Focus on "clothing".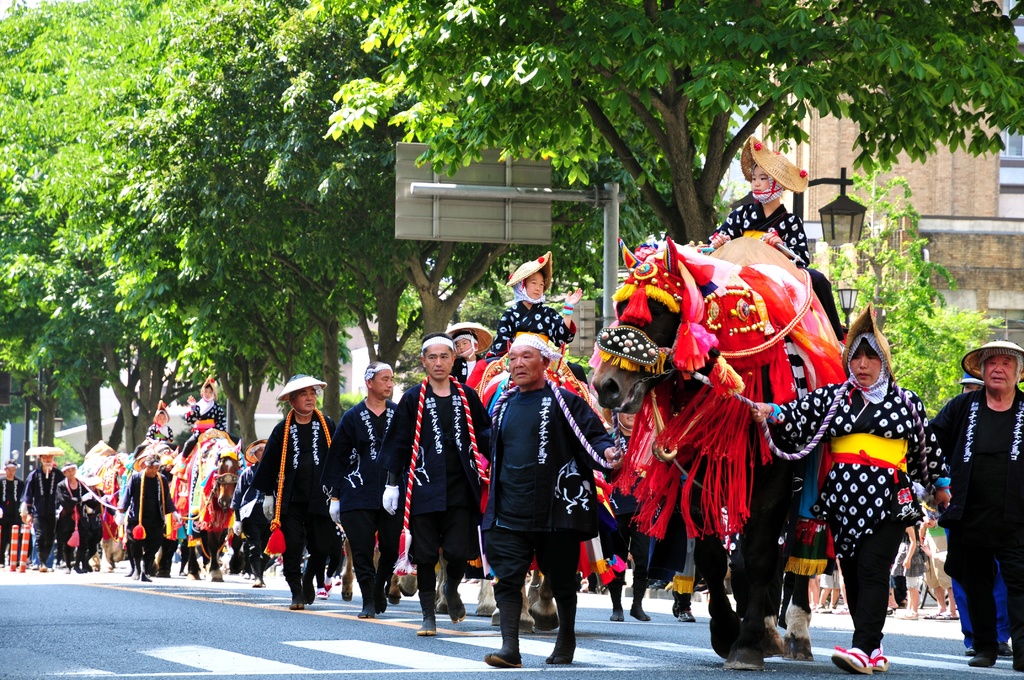
Focused at 767/320/953/660.
